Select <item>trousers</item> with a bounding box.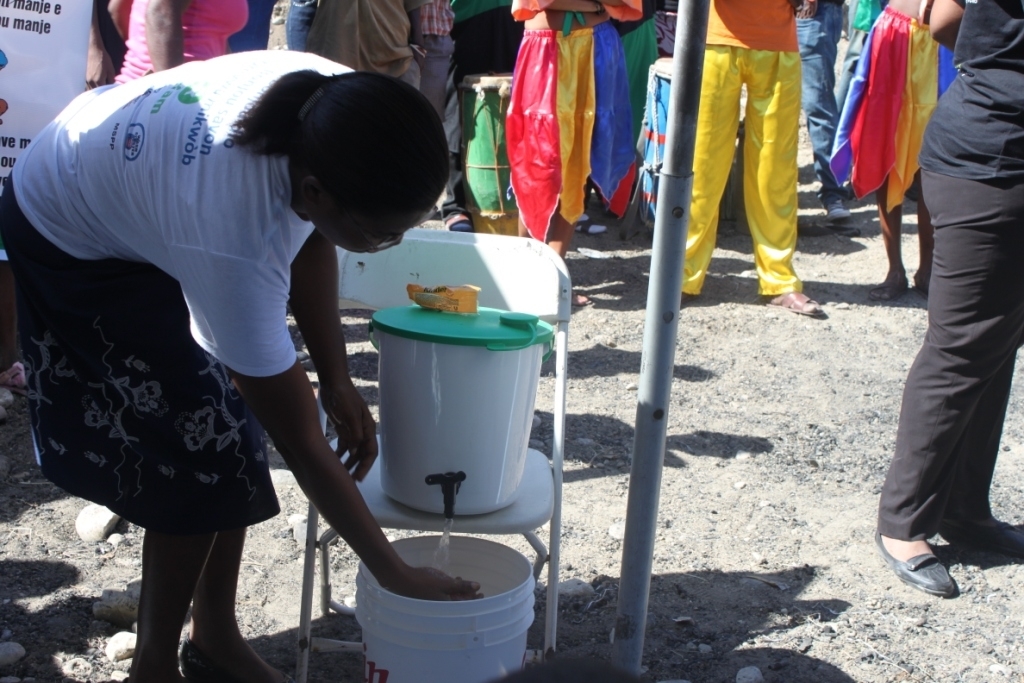
[x1=417, y1=36, x2=466, y2=205].
